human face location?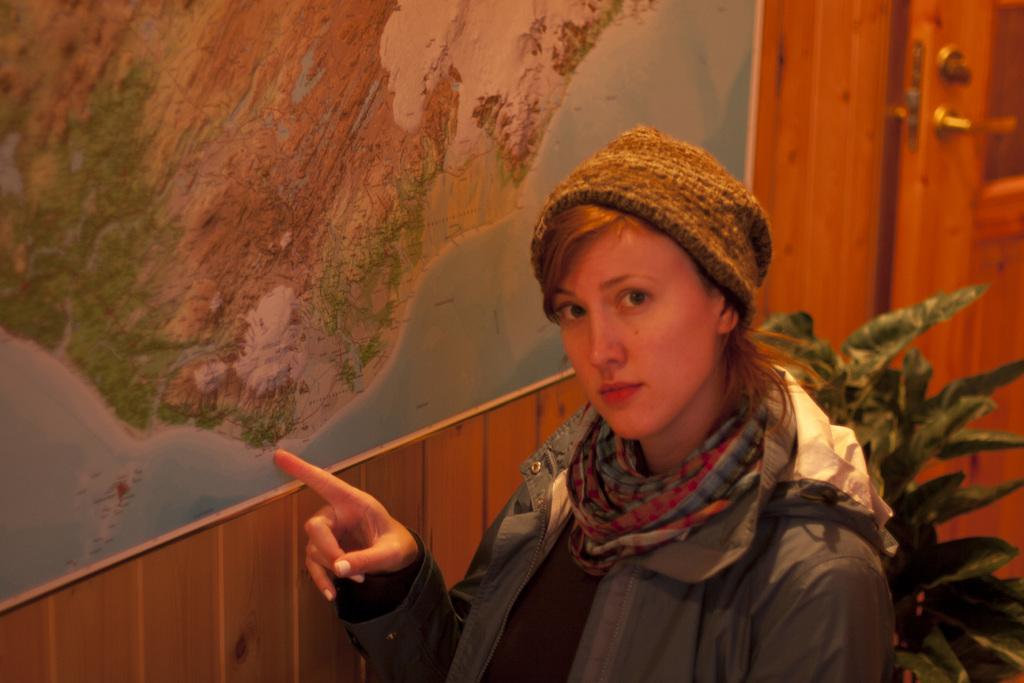
l=548, t=217, r=717, b=444
